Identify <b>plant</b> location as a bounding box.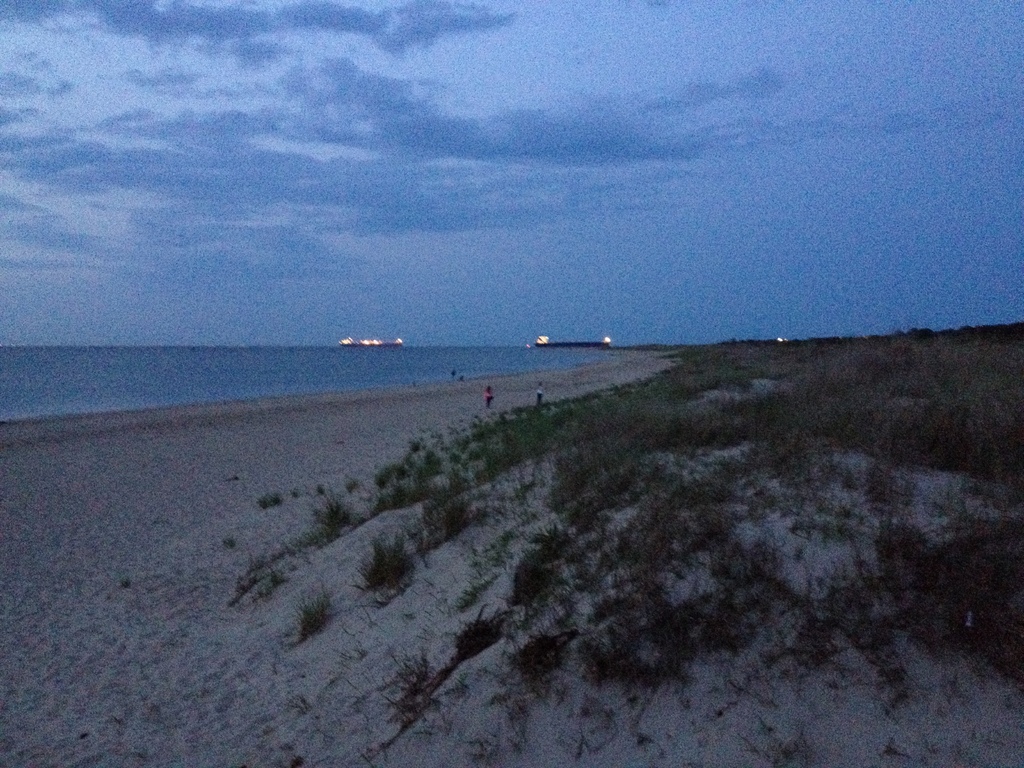
(289, 584, 335, 637).
